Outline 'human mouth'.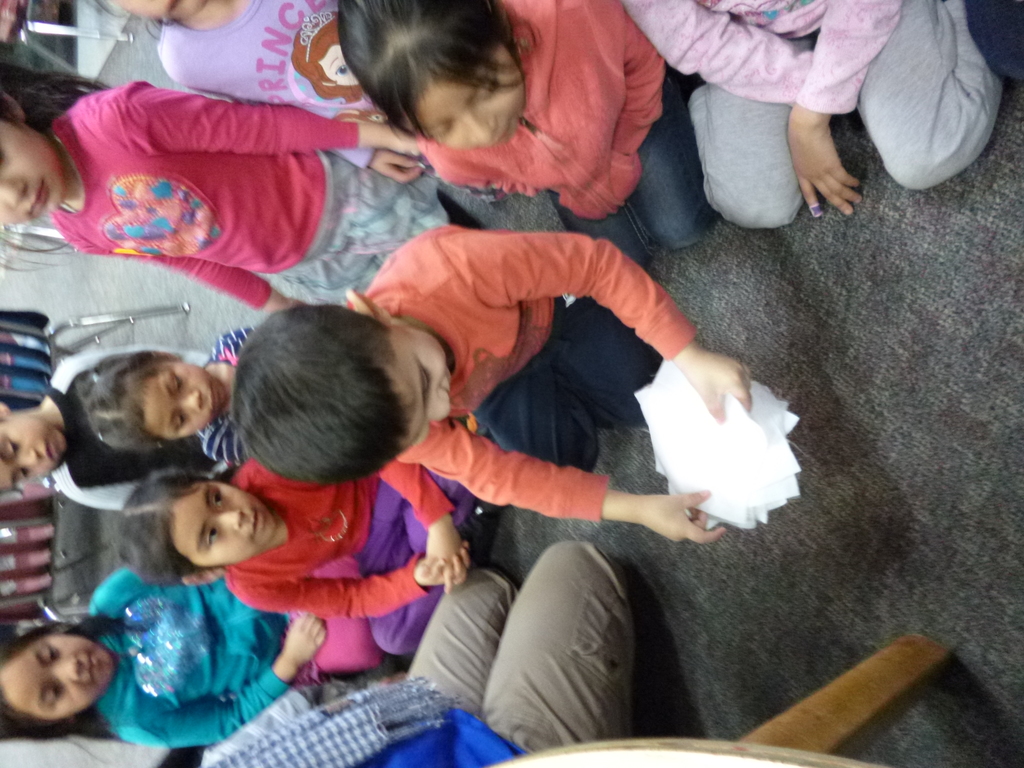
Outline: region(207, 381, 218, 413).
